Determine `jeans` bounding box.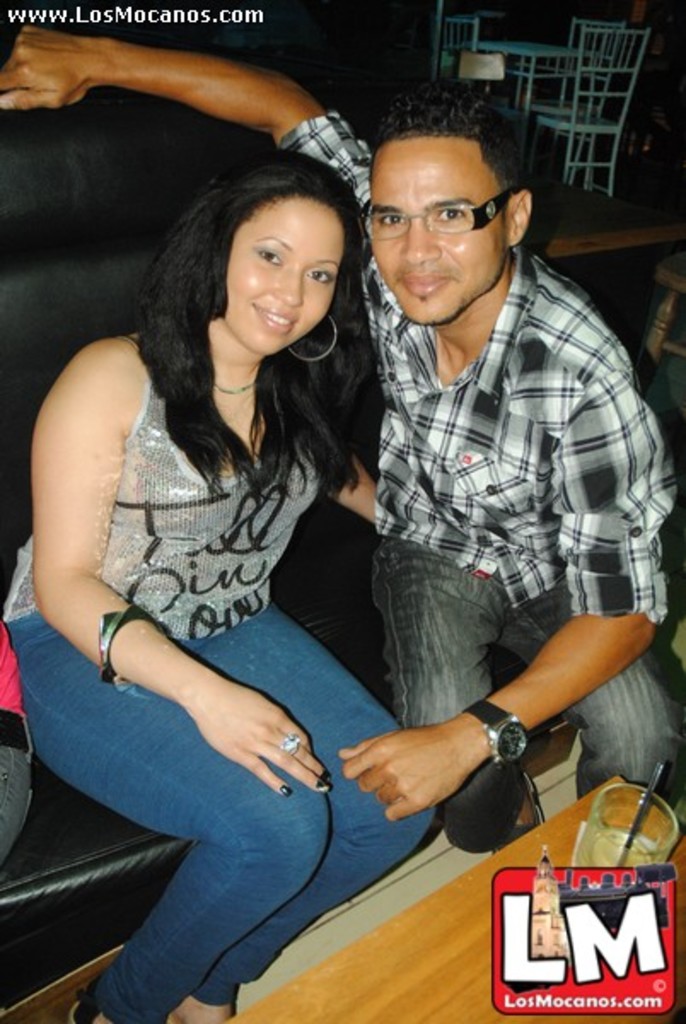
Determined: rect(7, 618, 435, 1022).
